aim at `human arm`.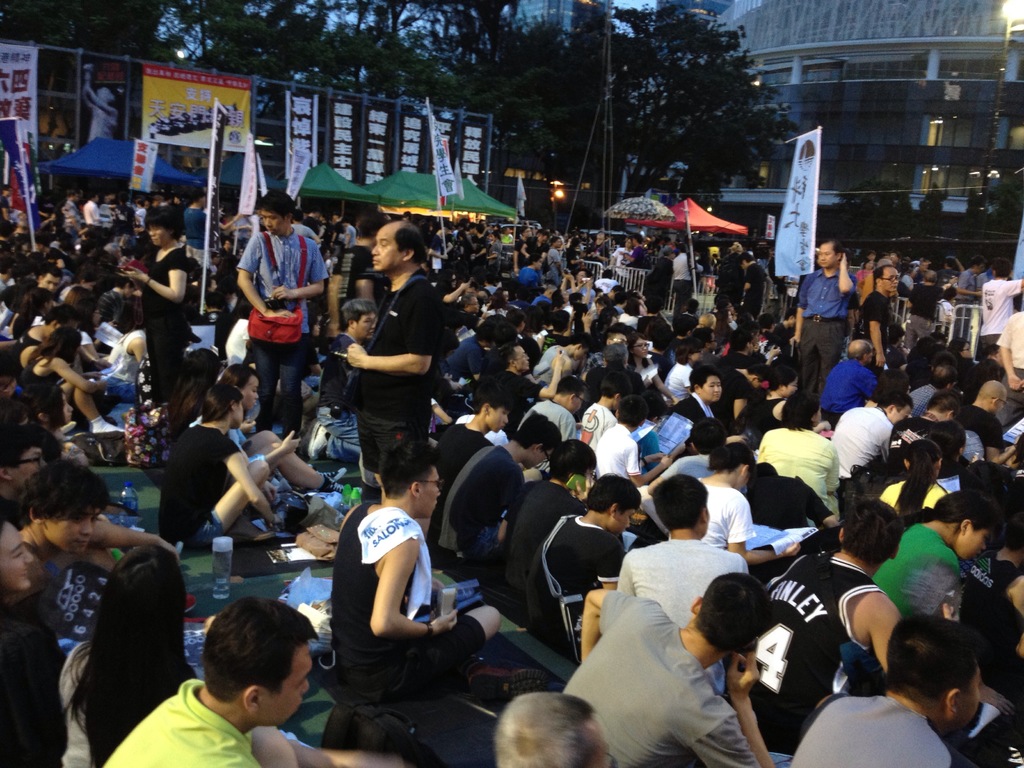
Aimed at l=130, t=259, r=182, b=303.
